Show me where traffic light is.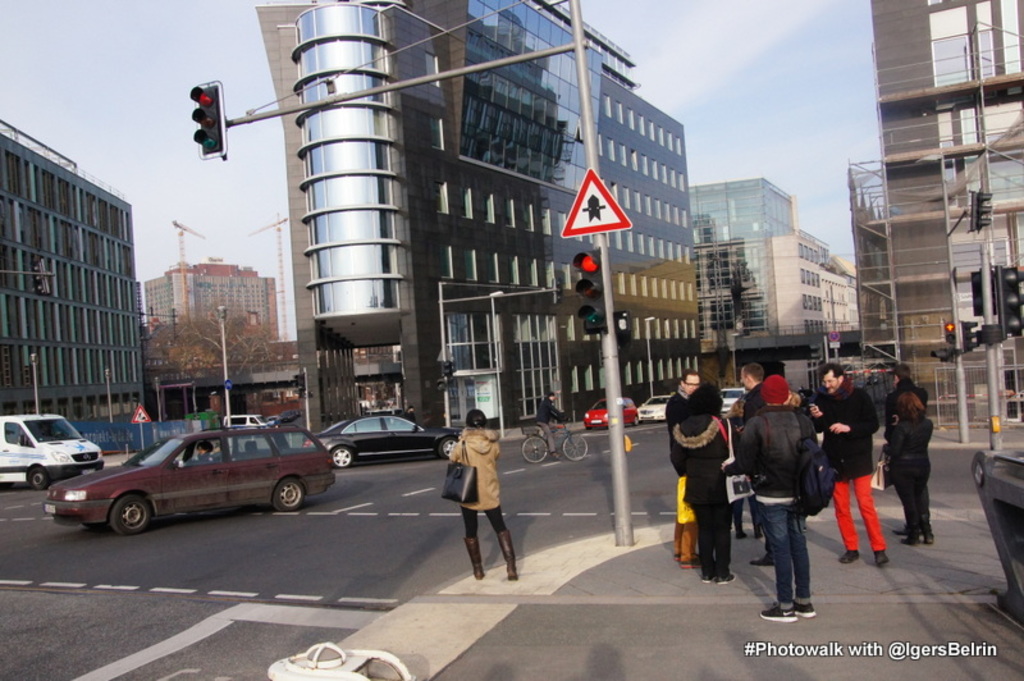
traffic light is at [x1=808, y1=342, x2=826, y2=362].
